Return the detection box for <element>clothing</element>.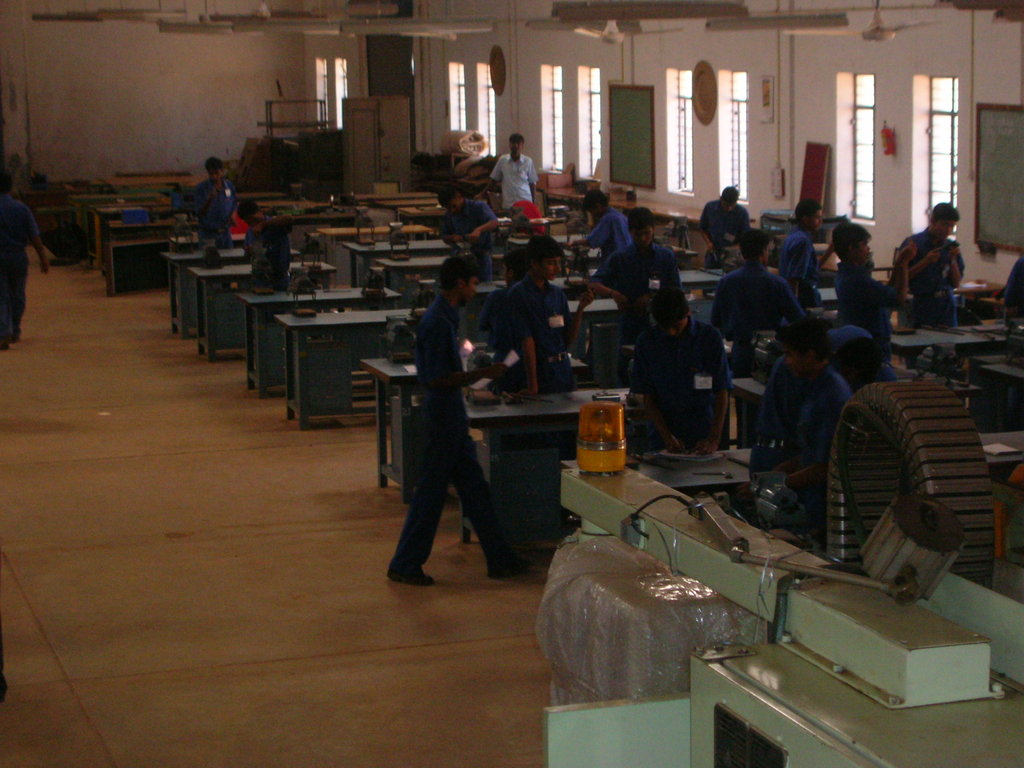
{"left": 752, "top": 360, "right": 801, "bottom": 452}.
